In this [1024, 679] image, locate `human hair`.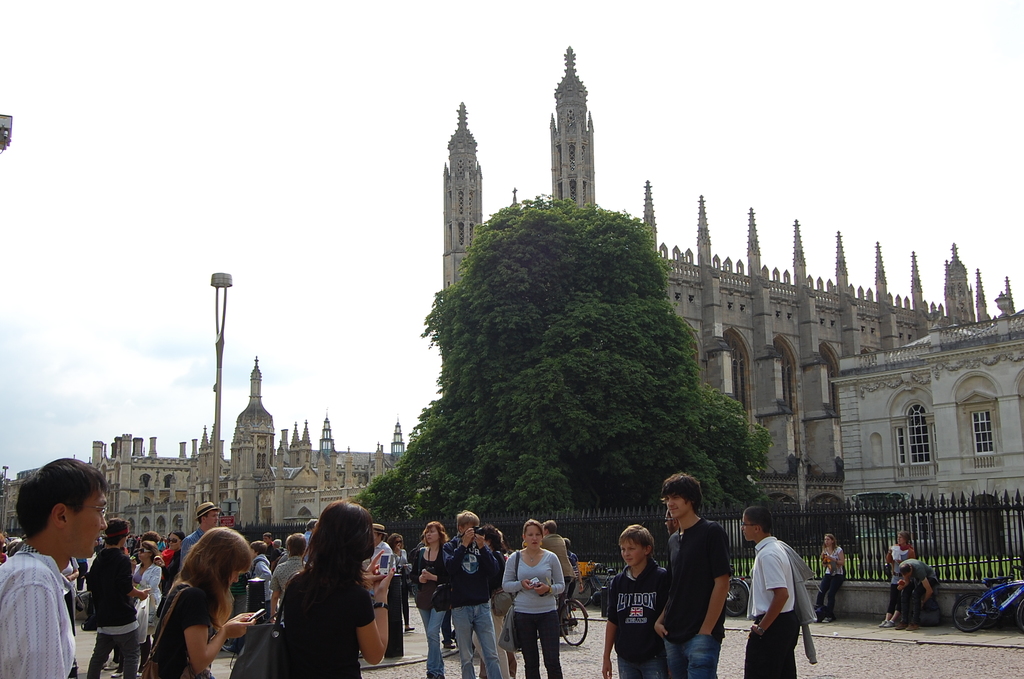
Bounding box: pyautogui.locateOnScreen(828, 532, 837, 550).
